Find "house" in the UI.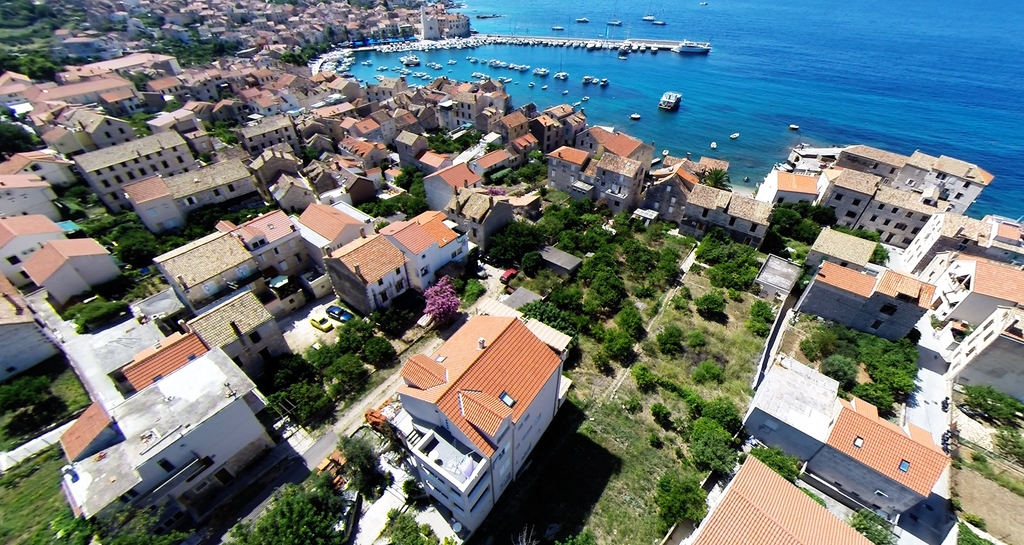
UI element at [748, 251, 808, 305].
